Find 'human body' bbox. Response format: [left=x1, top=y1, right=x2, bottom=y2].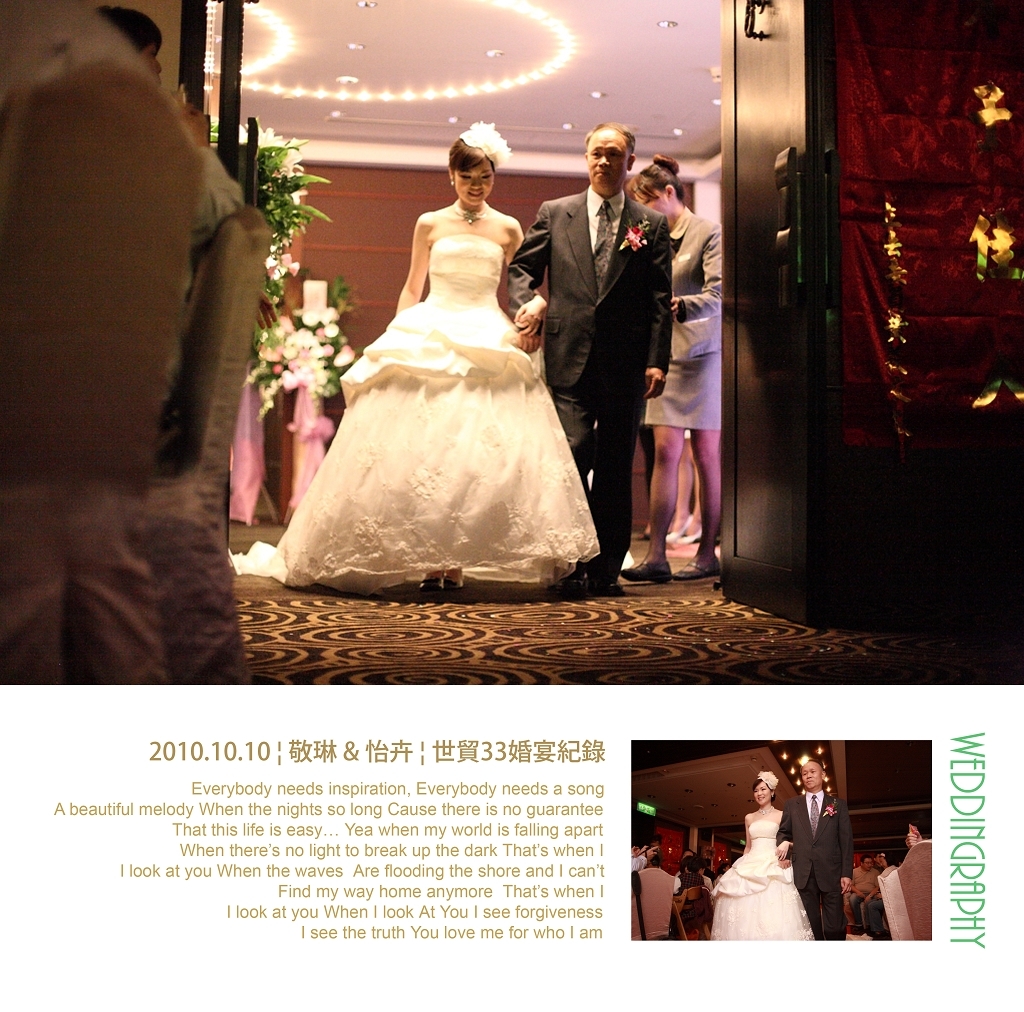
[left=507, top=121, right=671, bottom=590].
